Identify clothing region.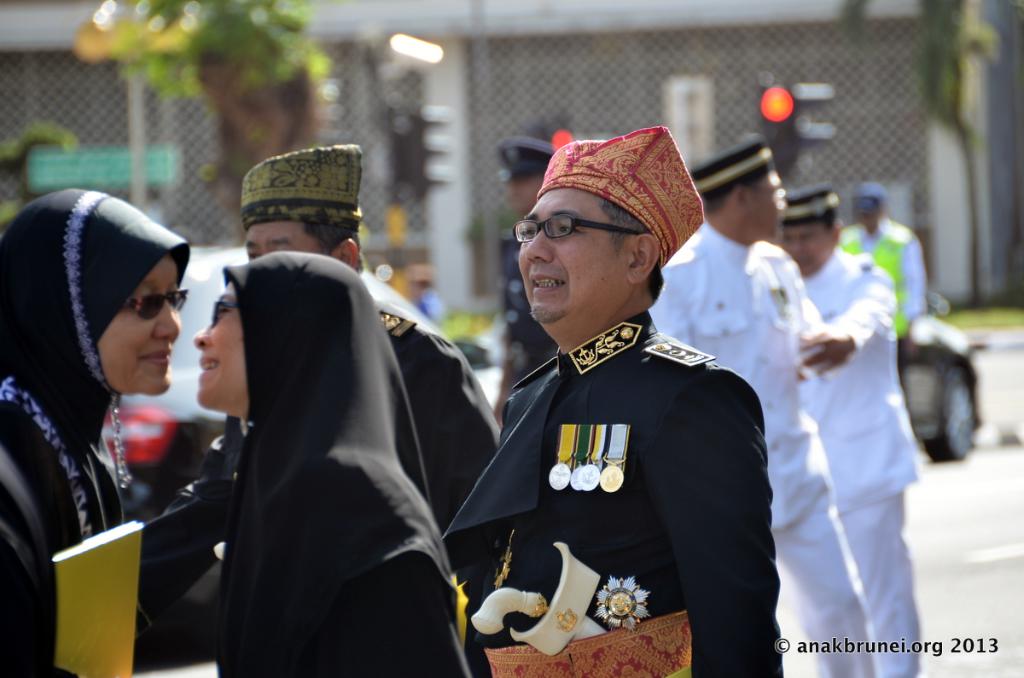
Region: 806:253:916:651.
